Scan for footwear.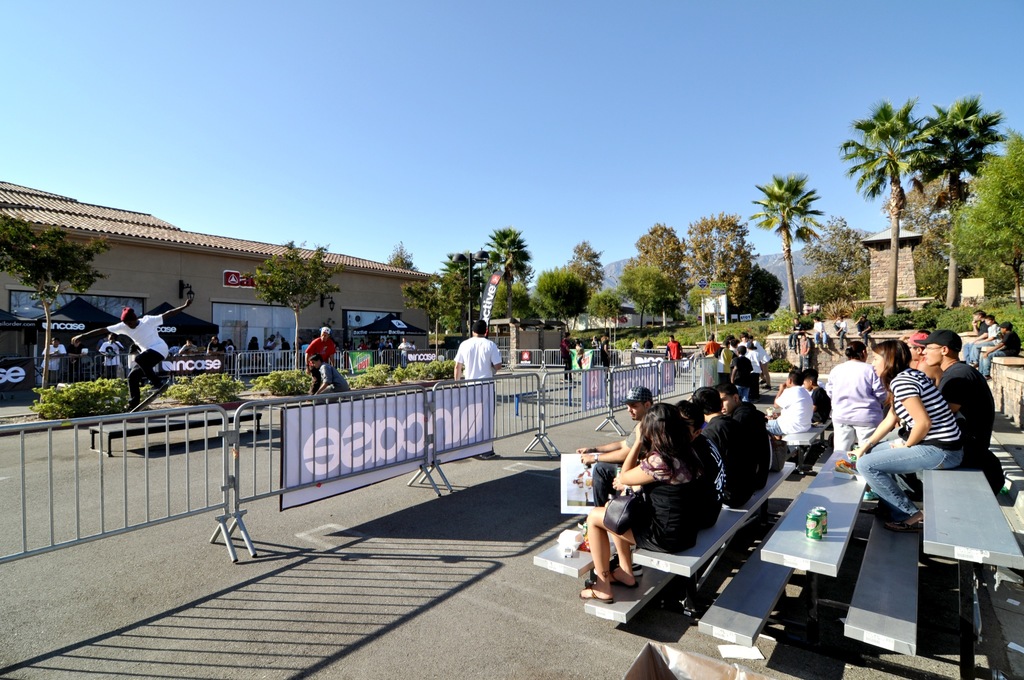
Scan result: [left=883, top=522, right=924, bottom=533].
